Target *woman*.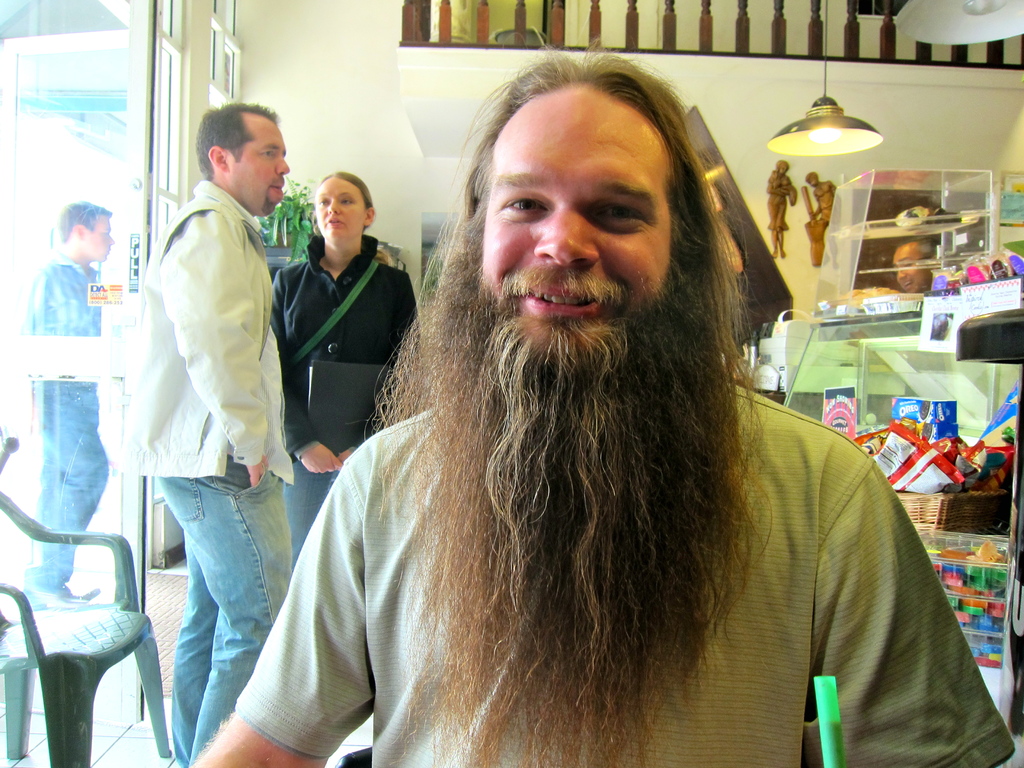
Target region: [x1=763, y1=161, x2=794, y2=262].
